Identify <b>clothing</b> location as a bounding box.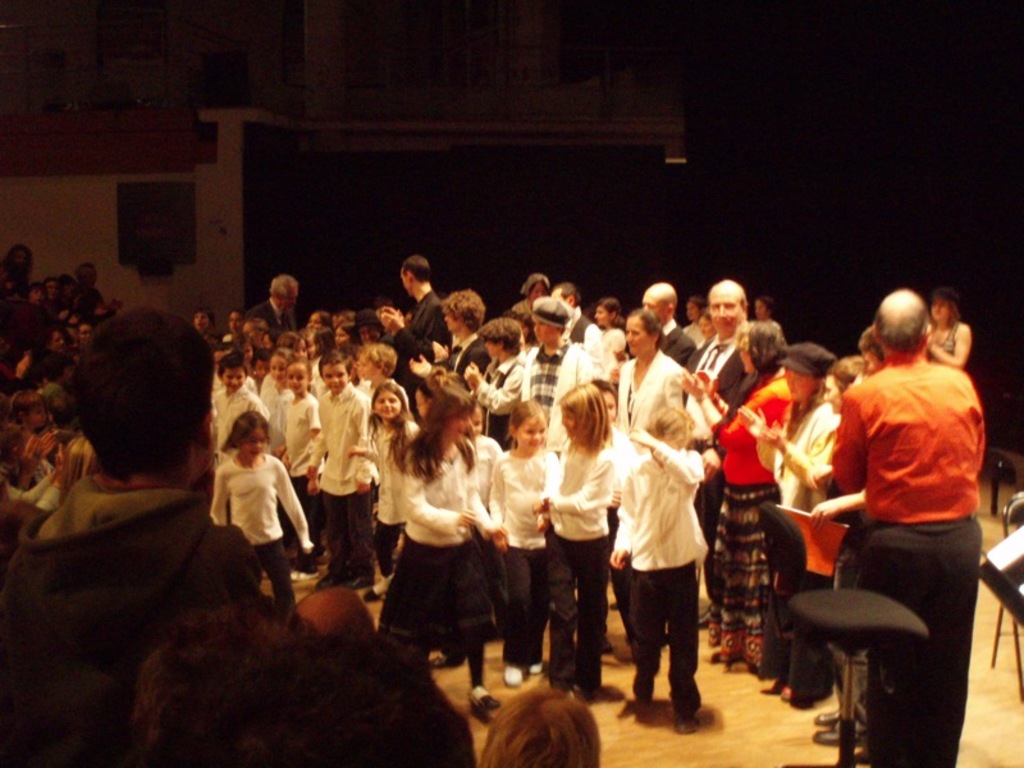
x1=257 y1=376 x2=291 y2=466.
